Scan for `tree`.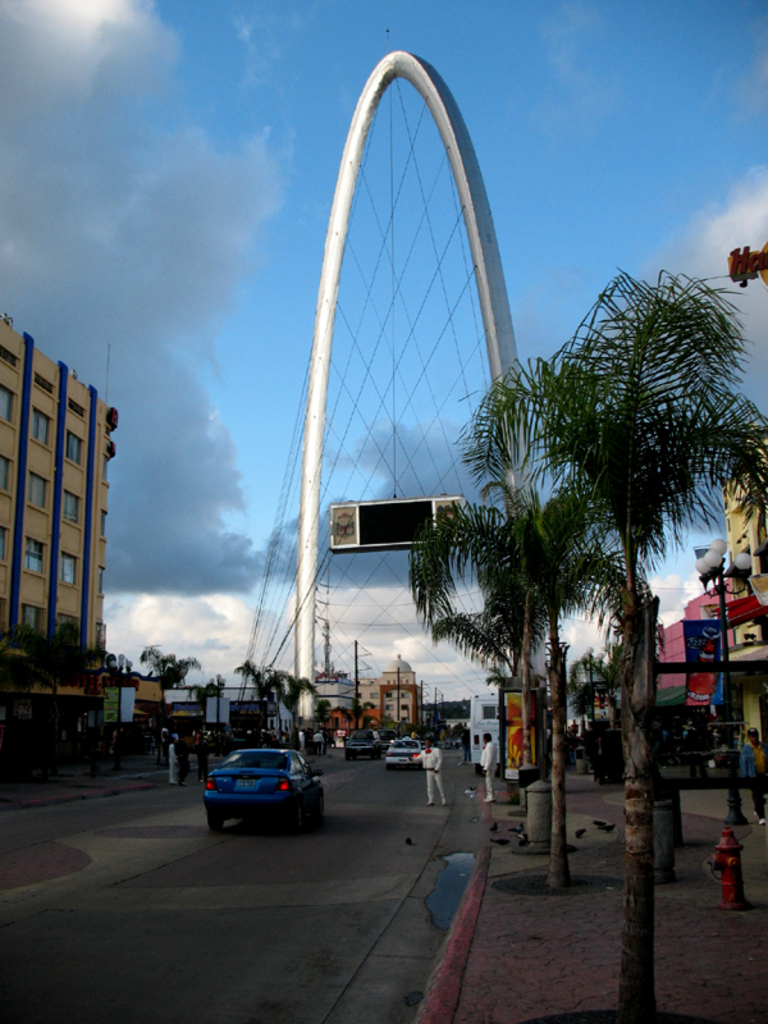
Scan result: x1=436 y1=582 x2=568 y2=788.
